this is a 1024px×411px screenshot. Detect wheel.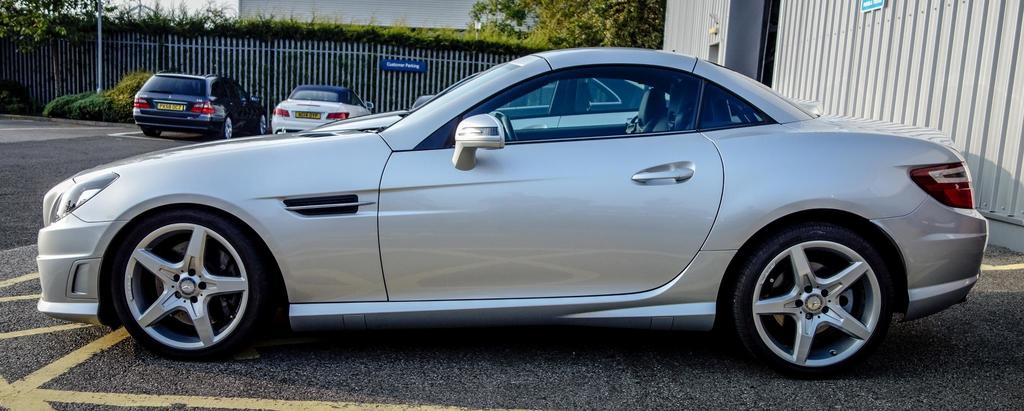
<box>502,113,518,142</box>.
